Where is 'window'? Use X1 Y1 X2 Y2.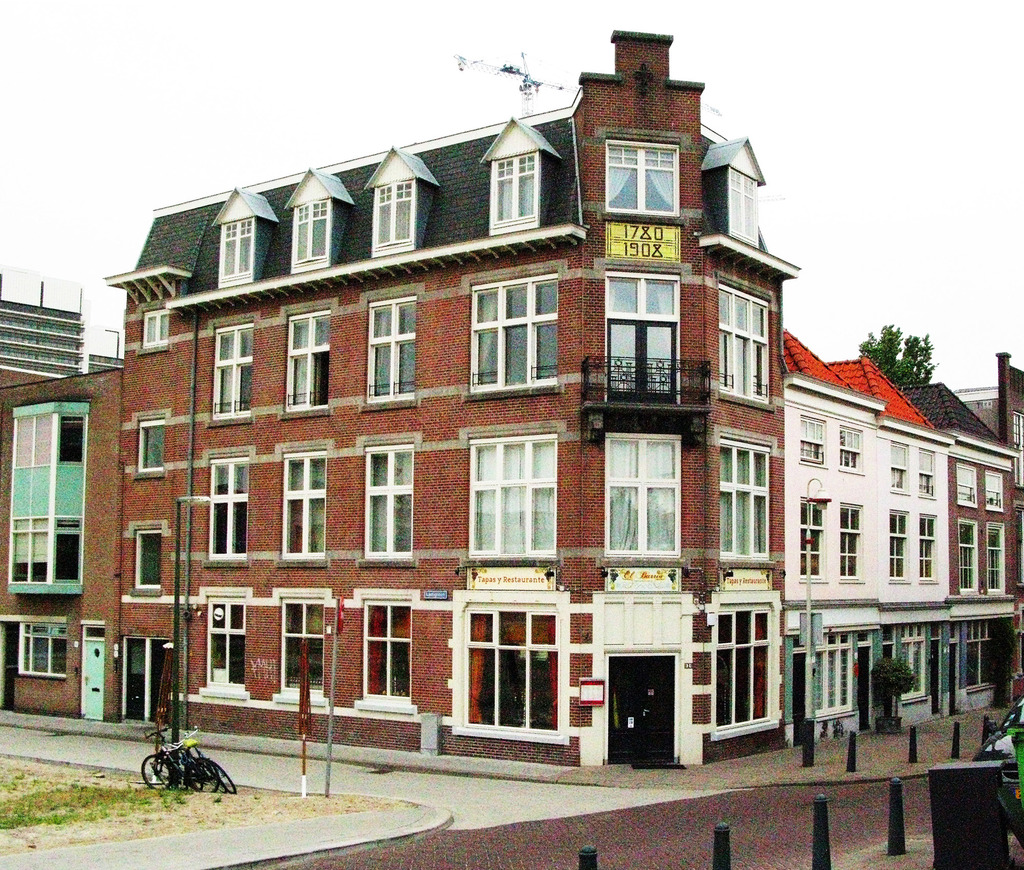
370 176 415 255.
